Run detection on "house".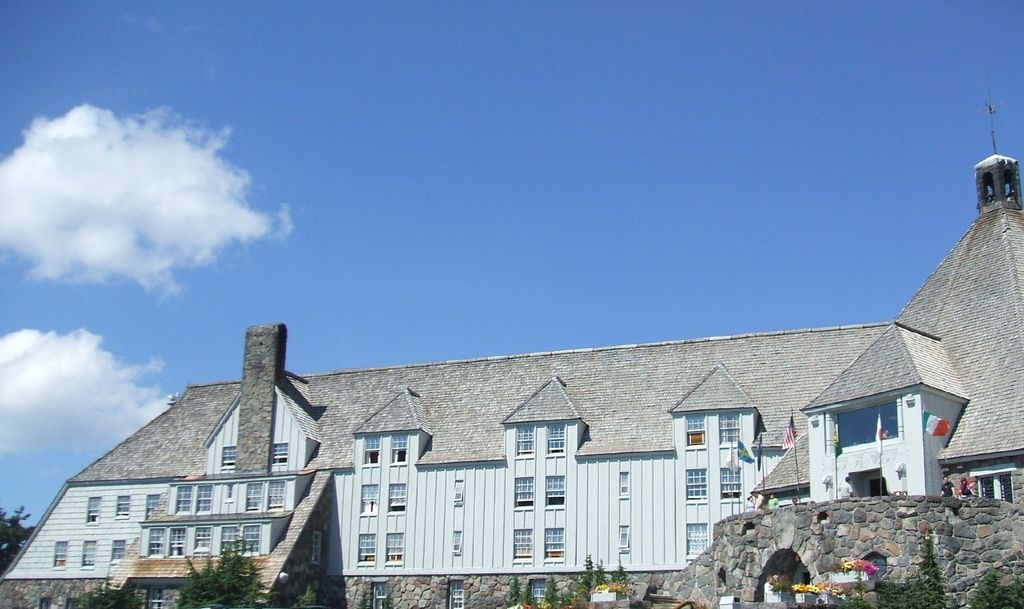
Result: [3, 101, 1023, 608].
